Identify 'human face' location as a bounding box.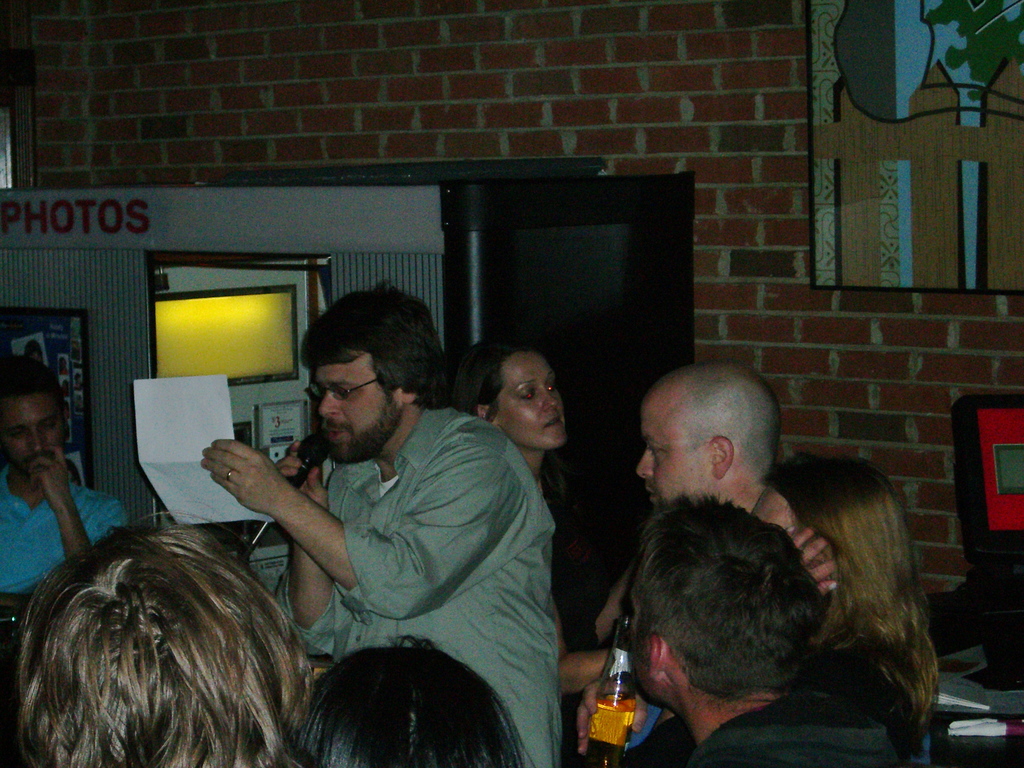
box=[633, 392, 717, 500].
